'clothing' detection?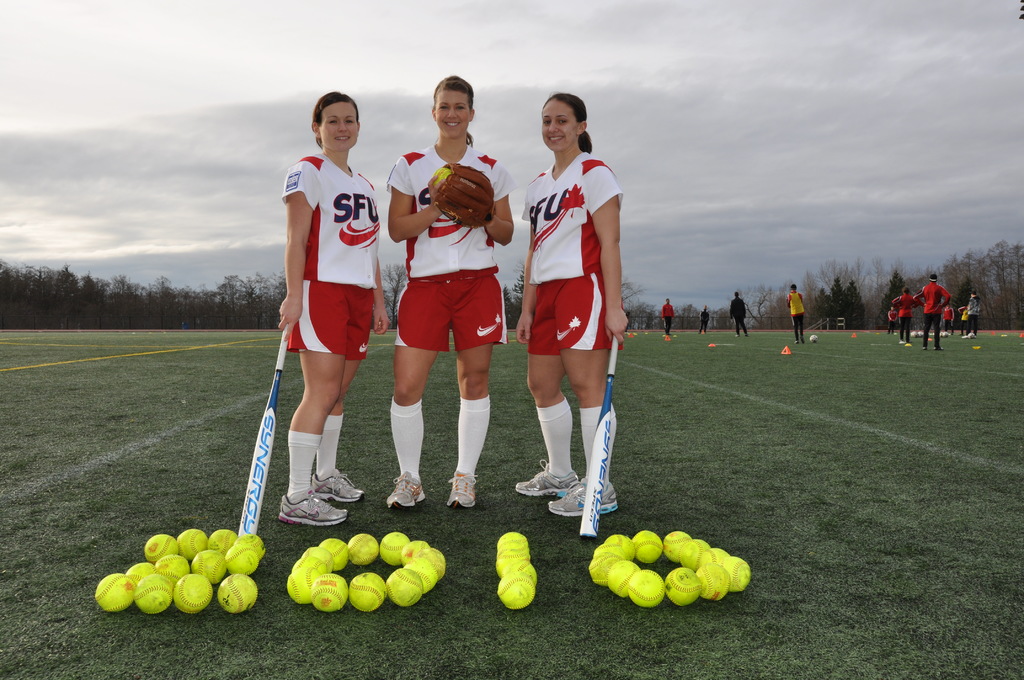
rect(967, 296, 980, 333)
